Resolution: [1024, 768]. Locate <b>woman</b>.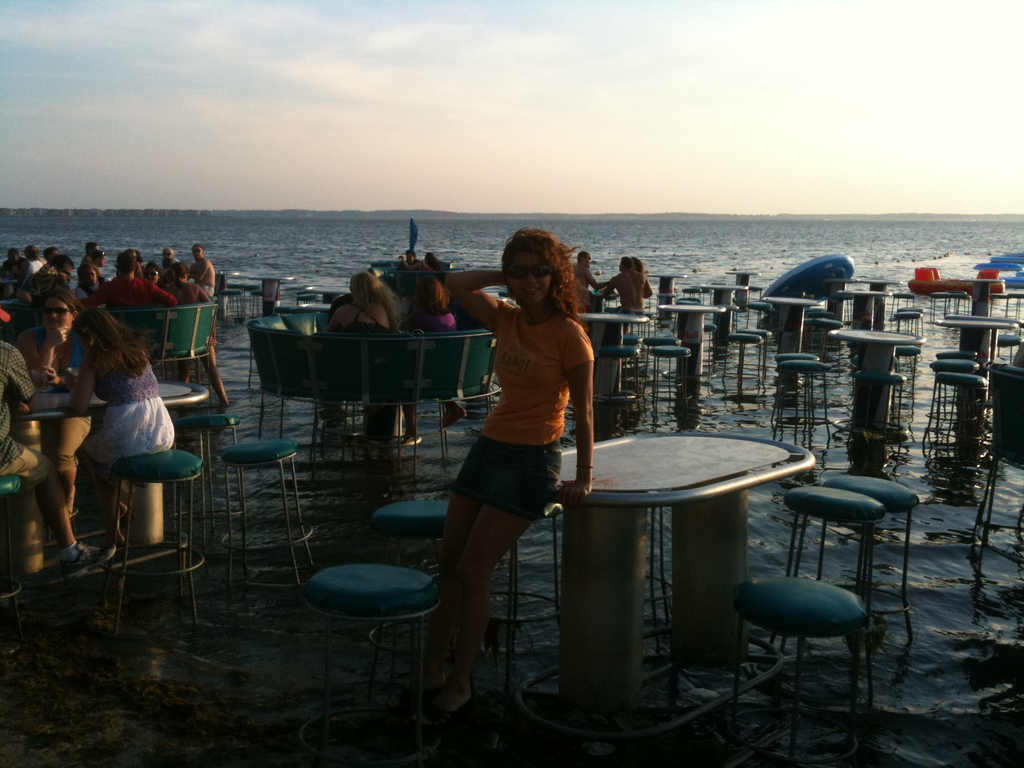
<region>9, 287, 76, 520</region>.
